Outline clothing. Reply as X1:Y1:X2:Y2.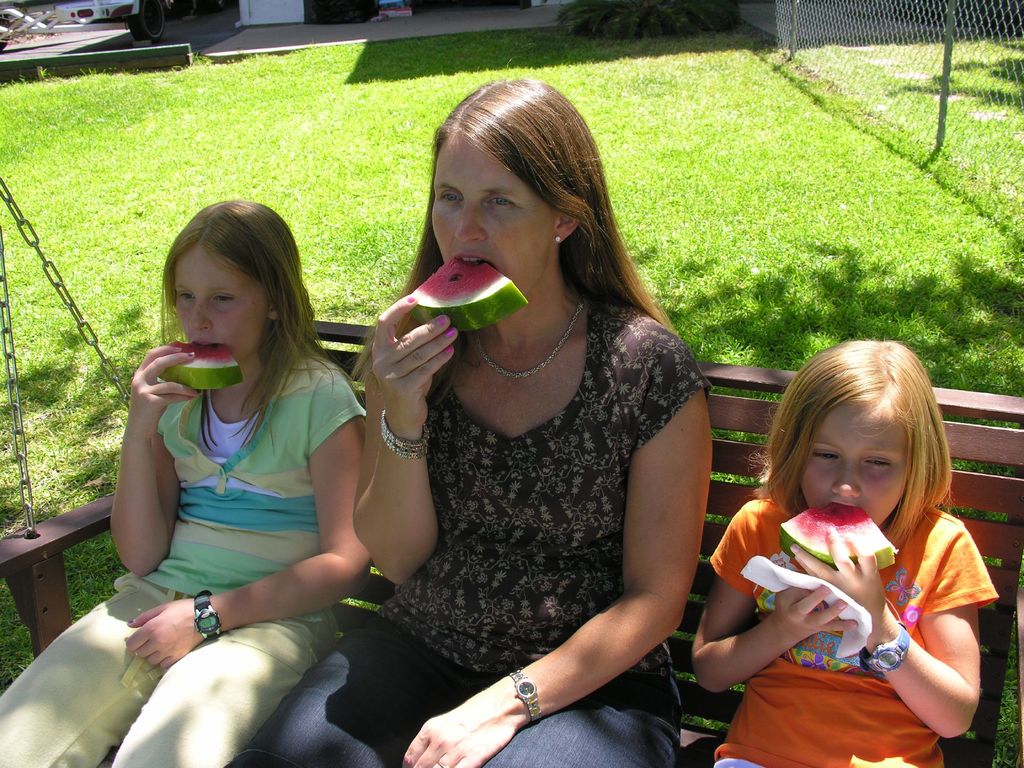
0:346:364:767.
